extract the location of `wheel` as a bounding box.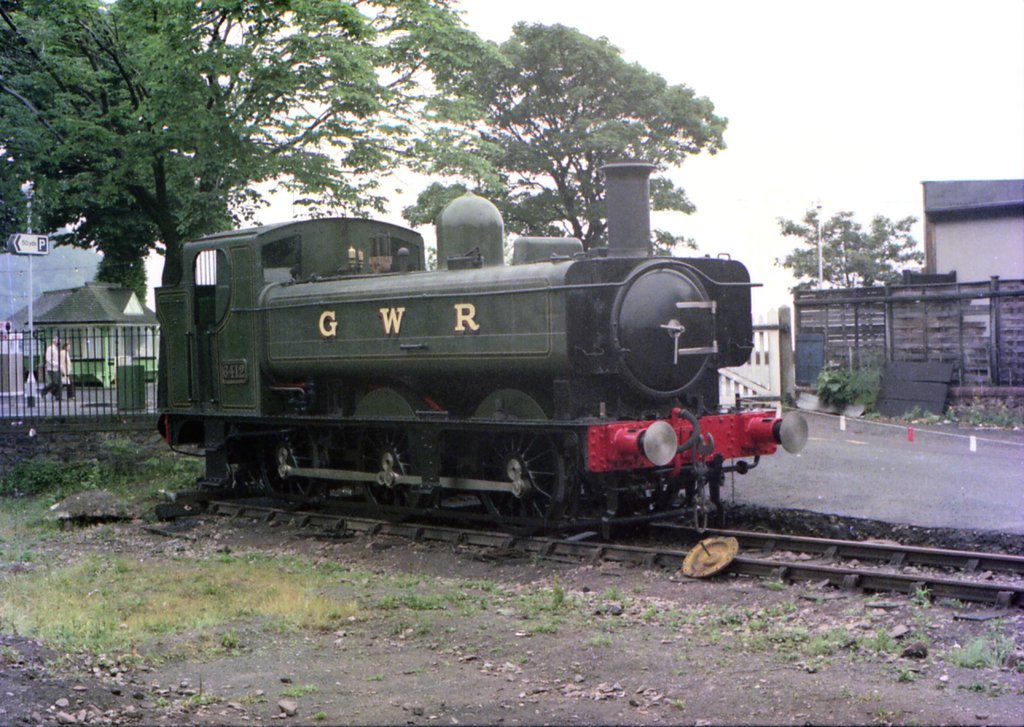
<region>465, 392, 569, 533</region>.
